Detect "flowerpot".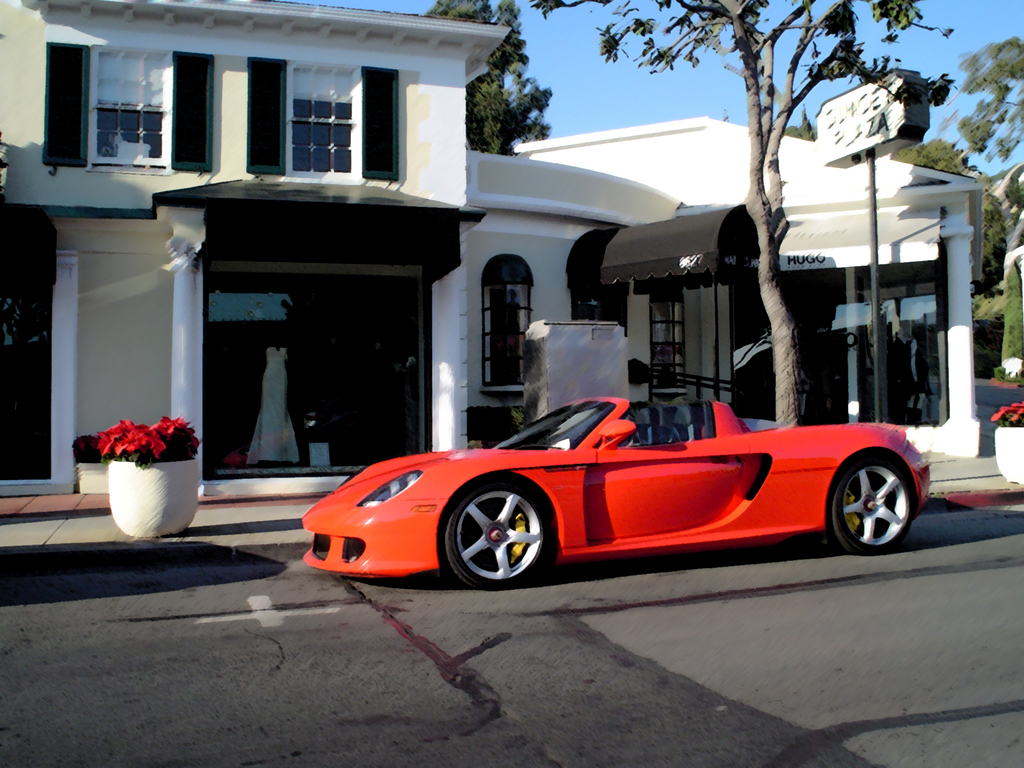
Detected at [left=110, top=460, right=200, bottom=543].
